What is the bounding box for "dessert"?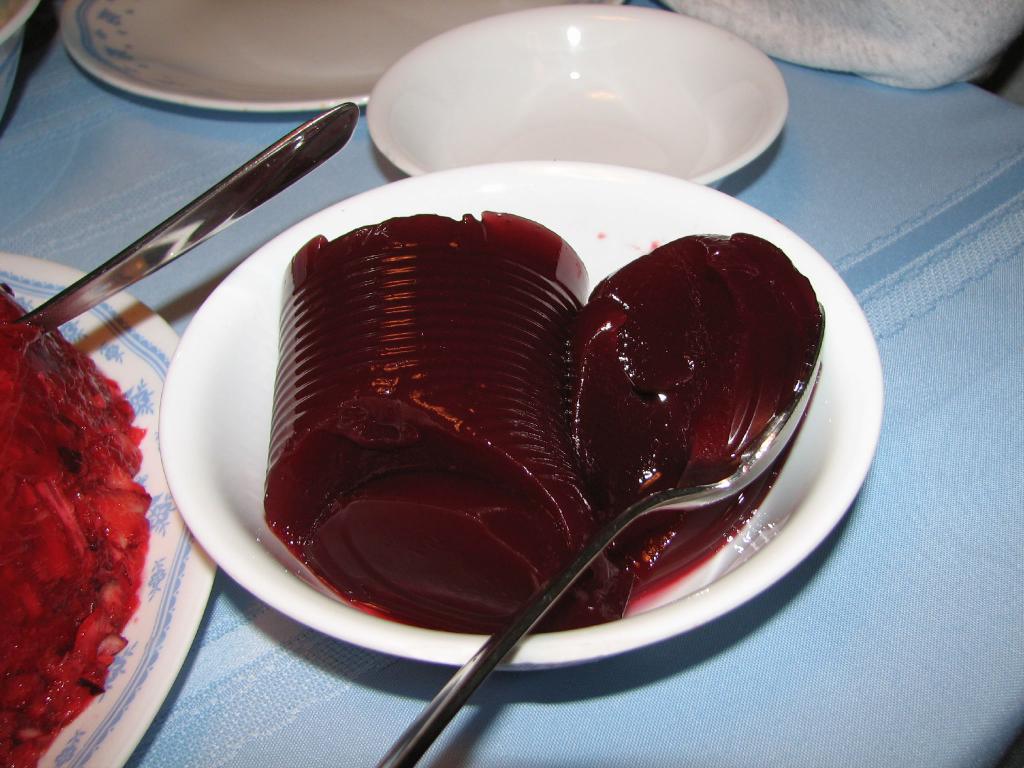
{"left": 225, "top": 221, "right": 807, "bottom": 682}.
